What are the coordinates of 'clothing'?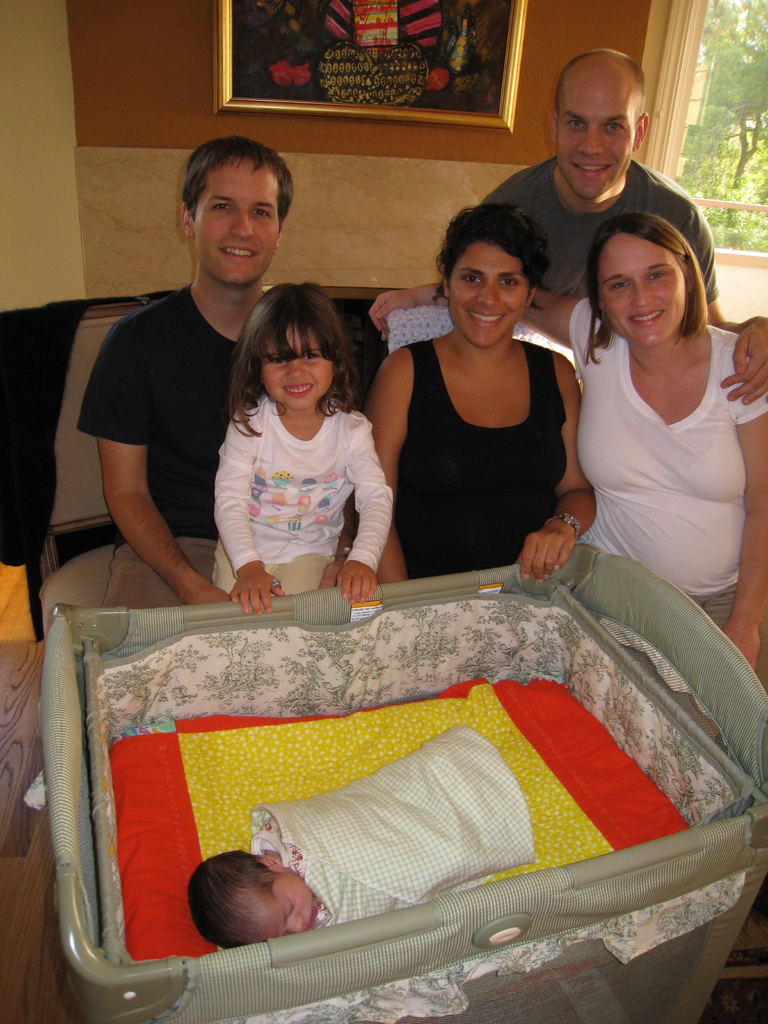
{"left": 562, "top": 298, "right": 748, "bottom": 593}.
